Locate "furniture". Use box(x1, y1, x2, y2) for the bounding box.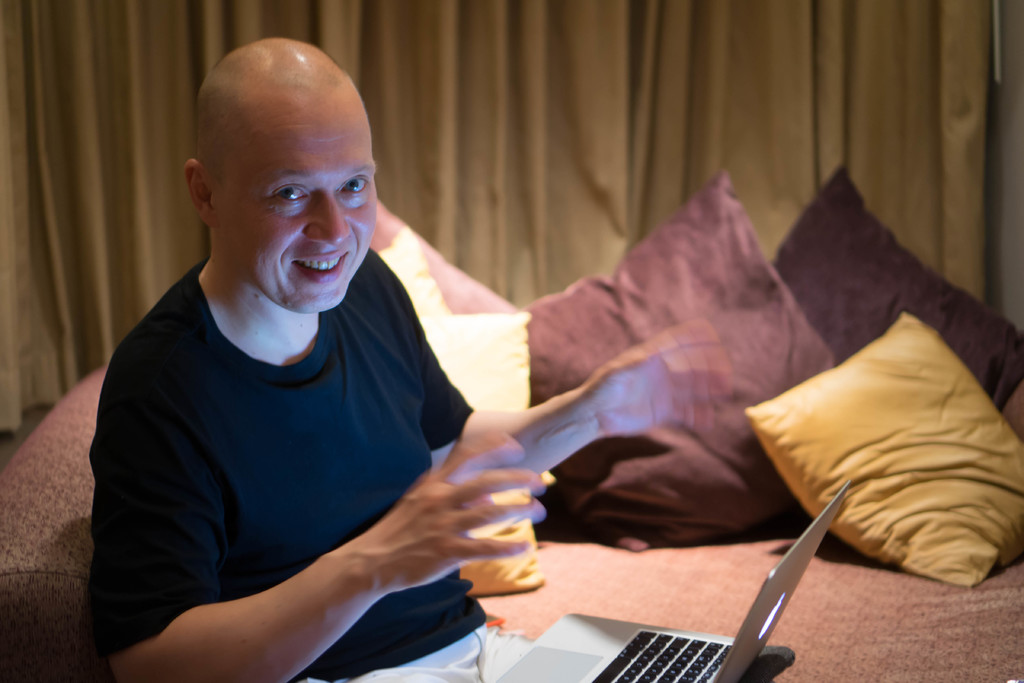
box(0, 167, 1023, 682).
